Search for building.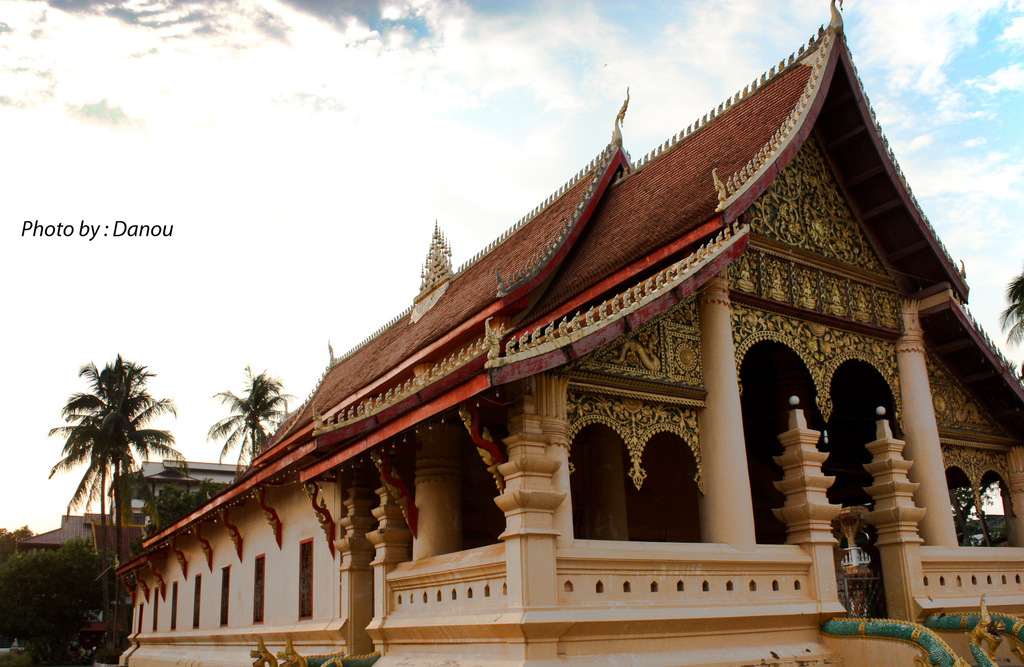
Found at bbox(16, 511, 116, 558).
